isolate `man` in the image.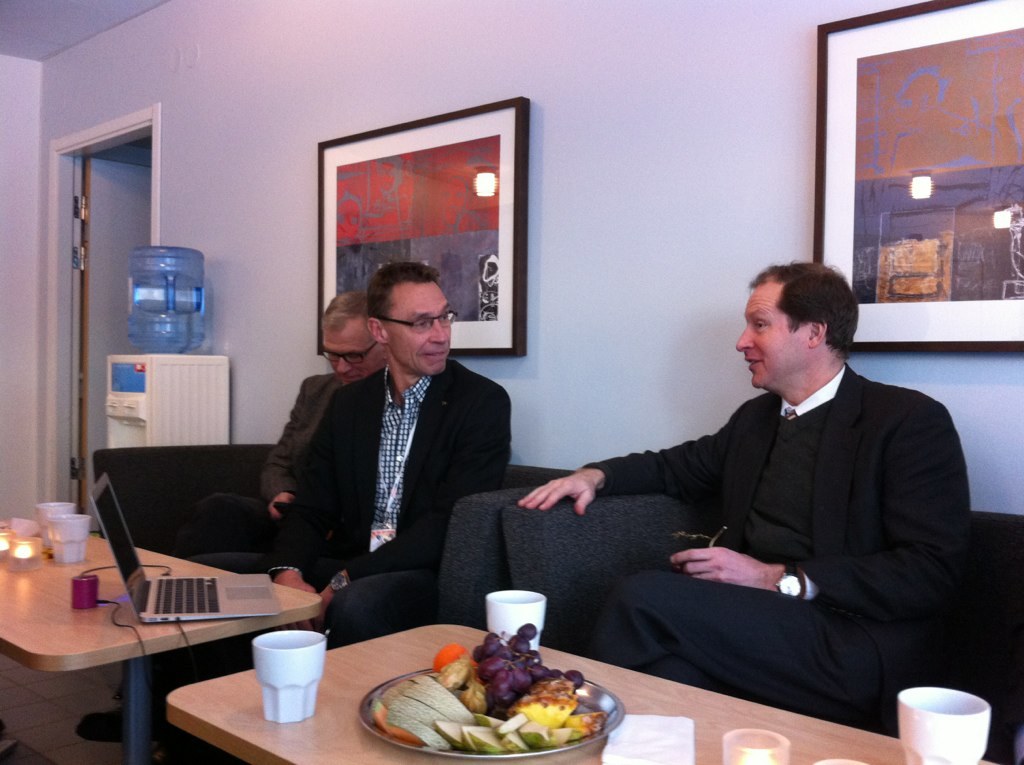
Isolated region: crop(284, 265, 524, 599).
